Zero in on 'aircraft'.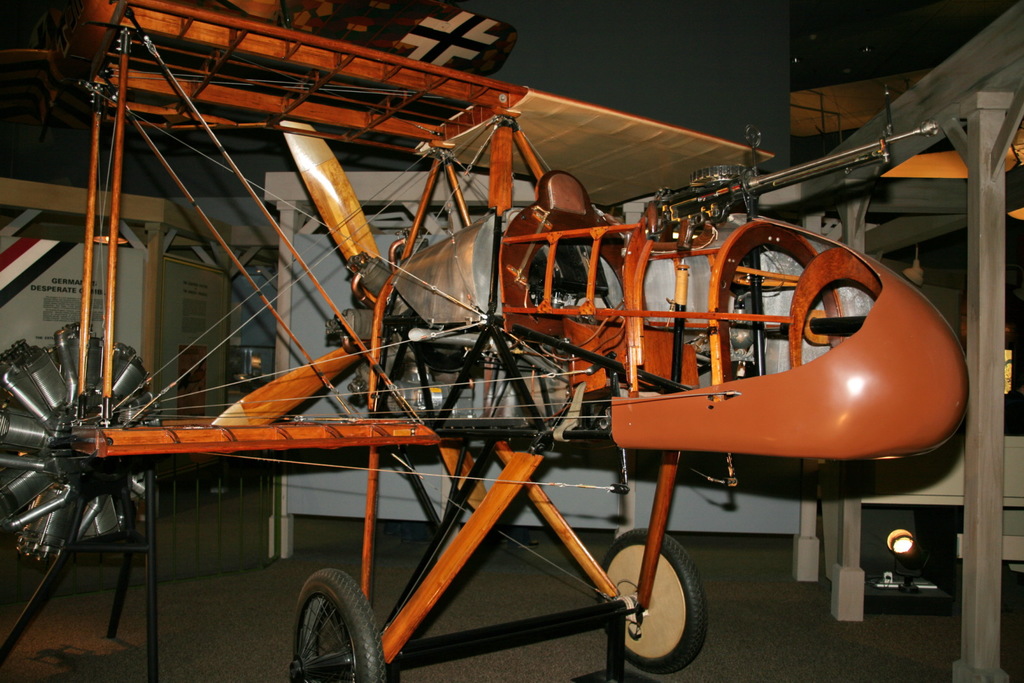
Zeroed in: x1=0, y1=21, x2=1023, y2=682.
